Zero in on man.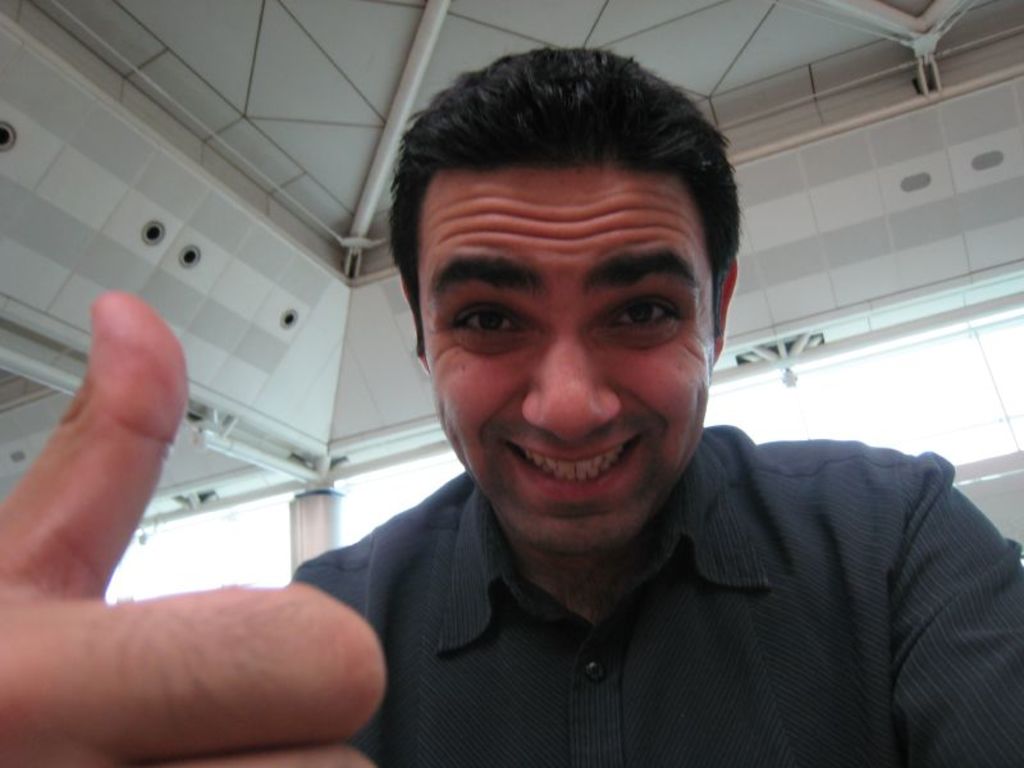
Zeroed in: <region>0, 42, 1023, 767</region>.
